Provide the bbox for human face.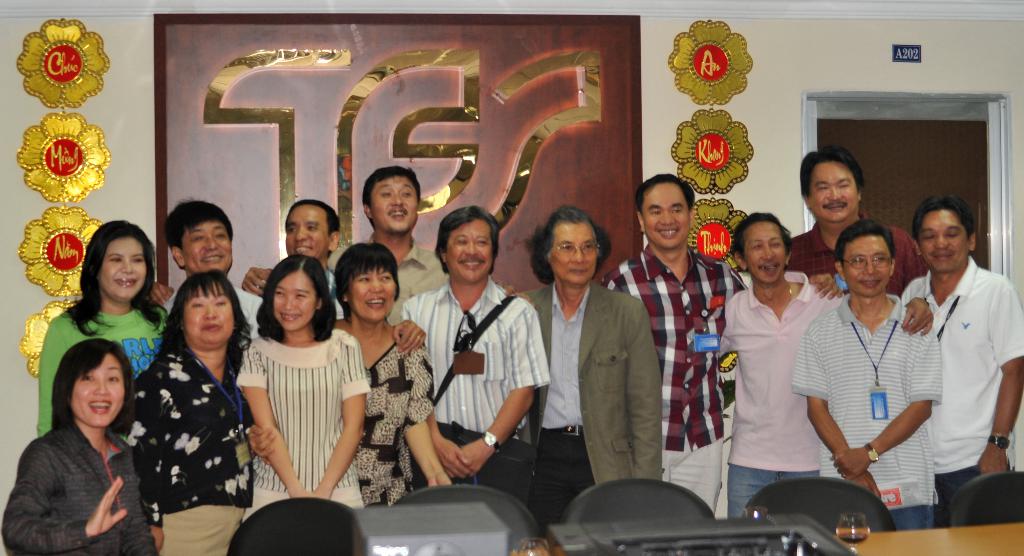
(x1=178, y1=222, x2=231, y2=277).
